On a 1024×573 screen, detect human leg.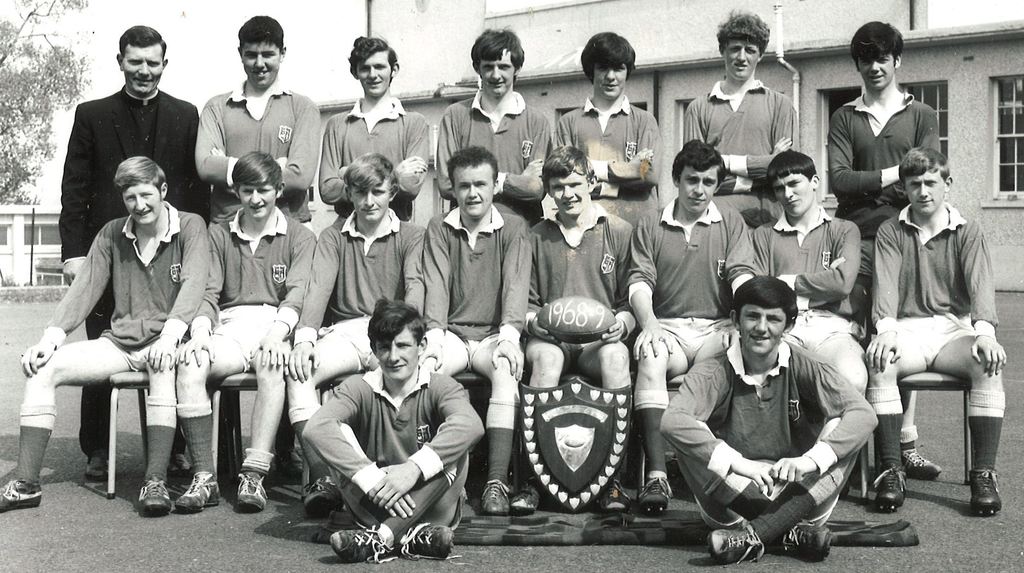
x1=703, y1=414, x2=863, y2=564.
